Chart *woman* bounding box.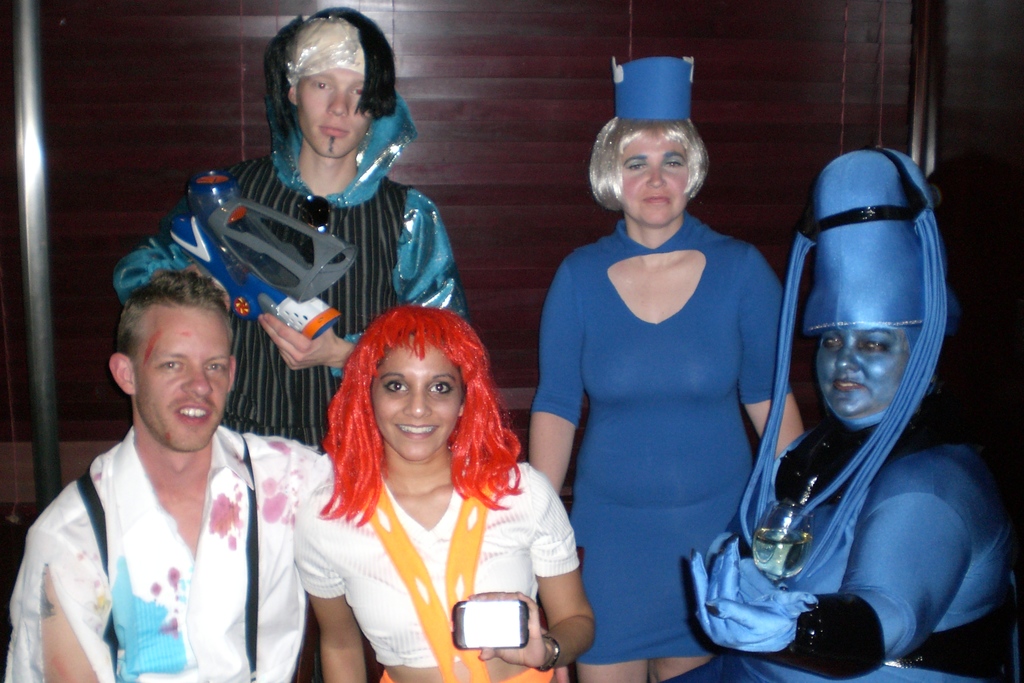
Charted: [532,79,790,675].
